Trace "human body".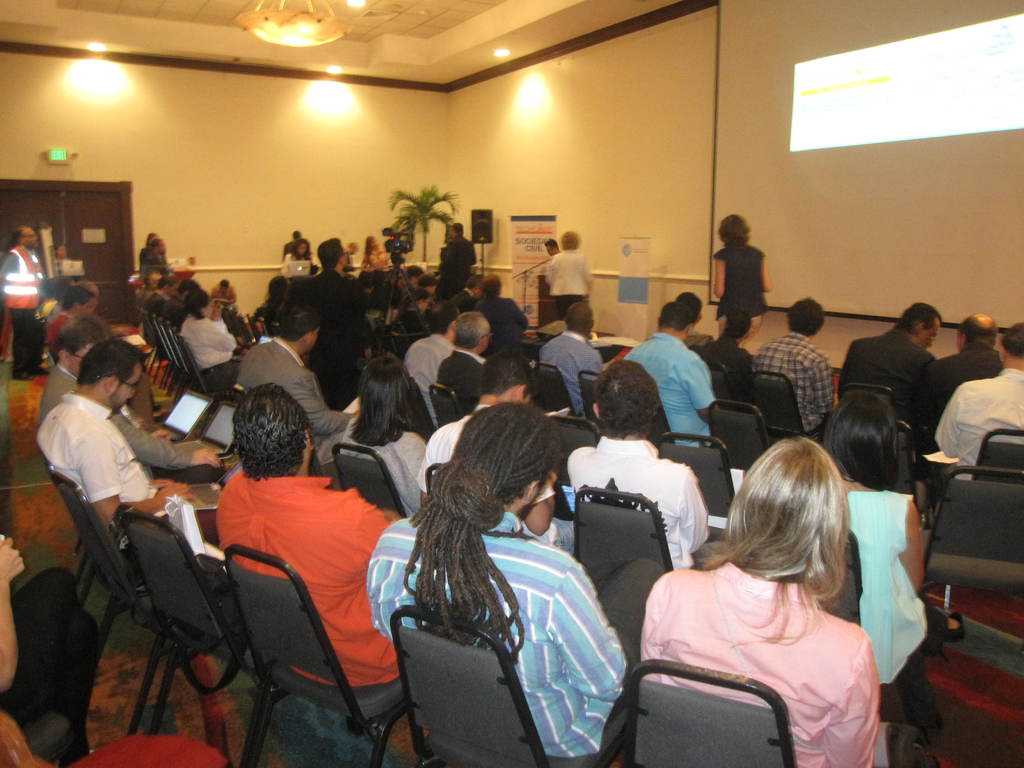
Traced to bbox=(237, 336, 345, 450).
